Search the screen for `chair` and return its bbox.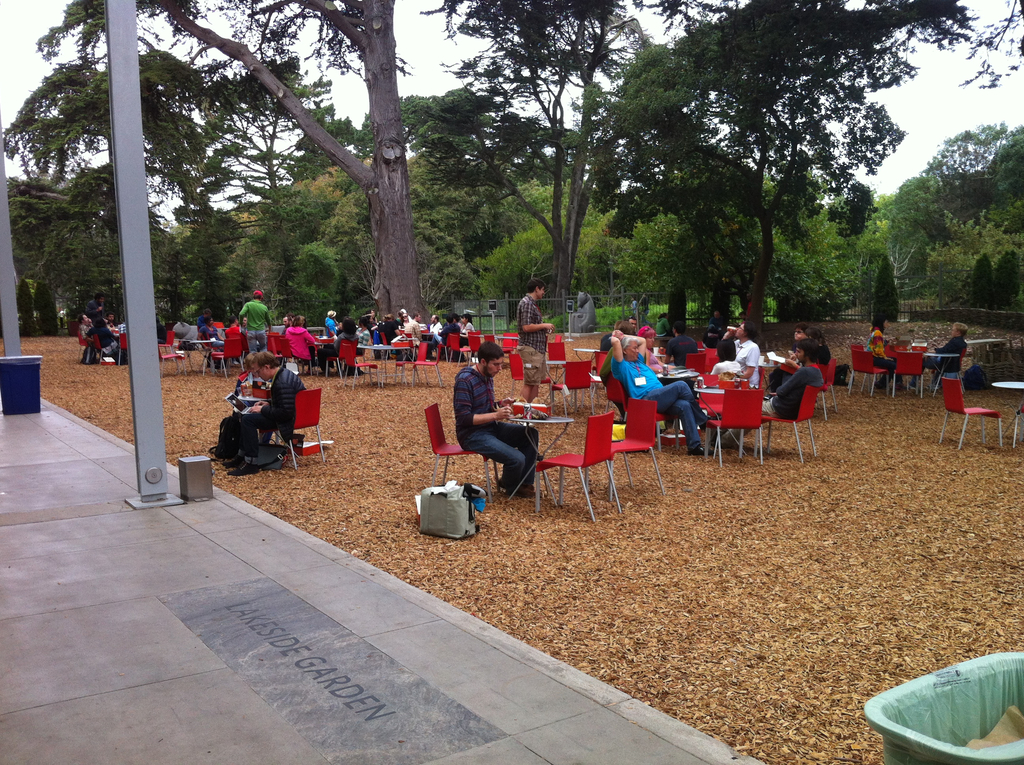
Found: (845, 348, 886, 398).
